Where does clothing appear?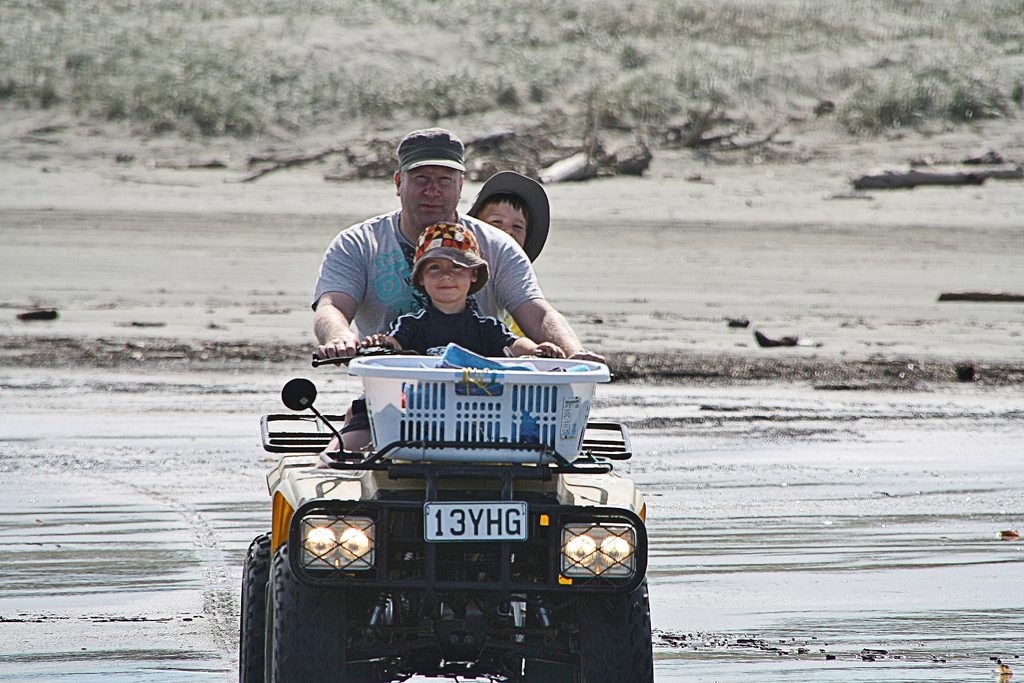
Appears at bbox=(388, 292, 514, 356).
